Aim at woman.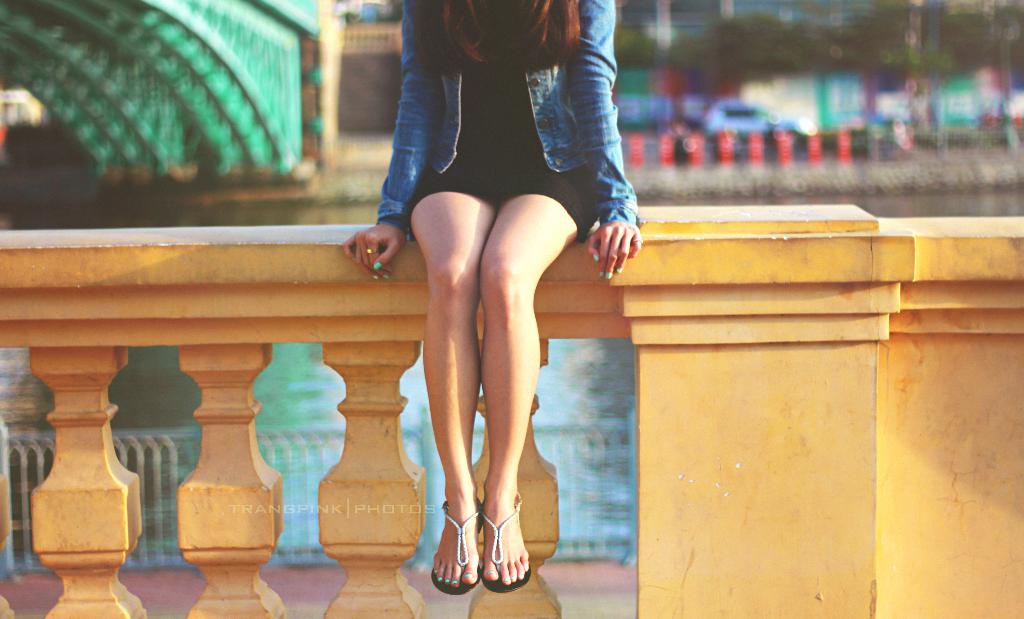
Aimed at {"x1": 319, "y1": 0, "x2": 644, "y2": 590}.
